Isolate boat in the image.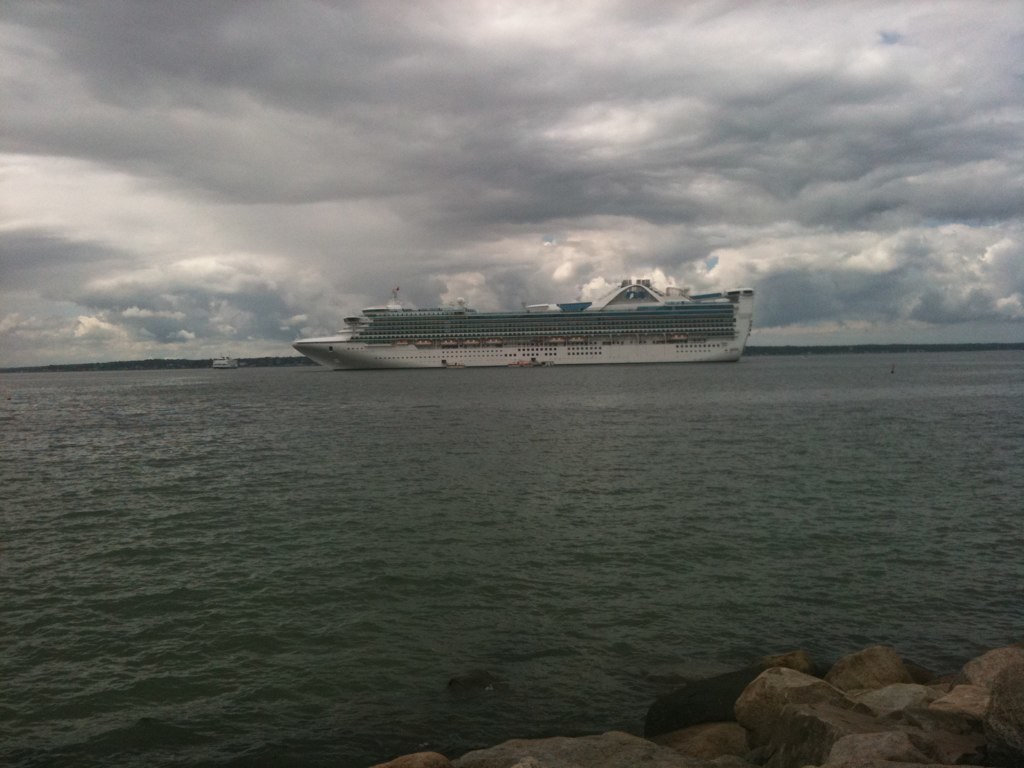
Isolated region: (460, 335, 481, 349).
